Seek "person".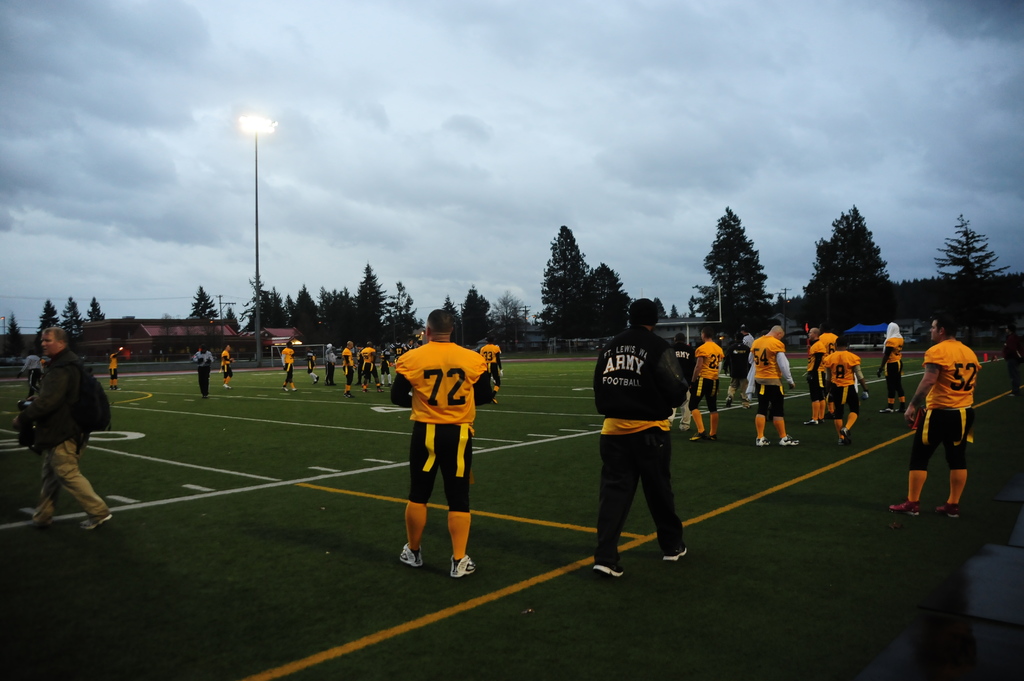
bbox=[479, 330, 506, 404].
